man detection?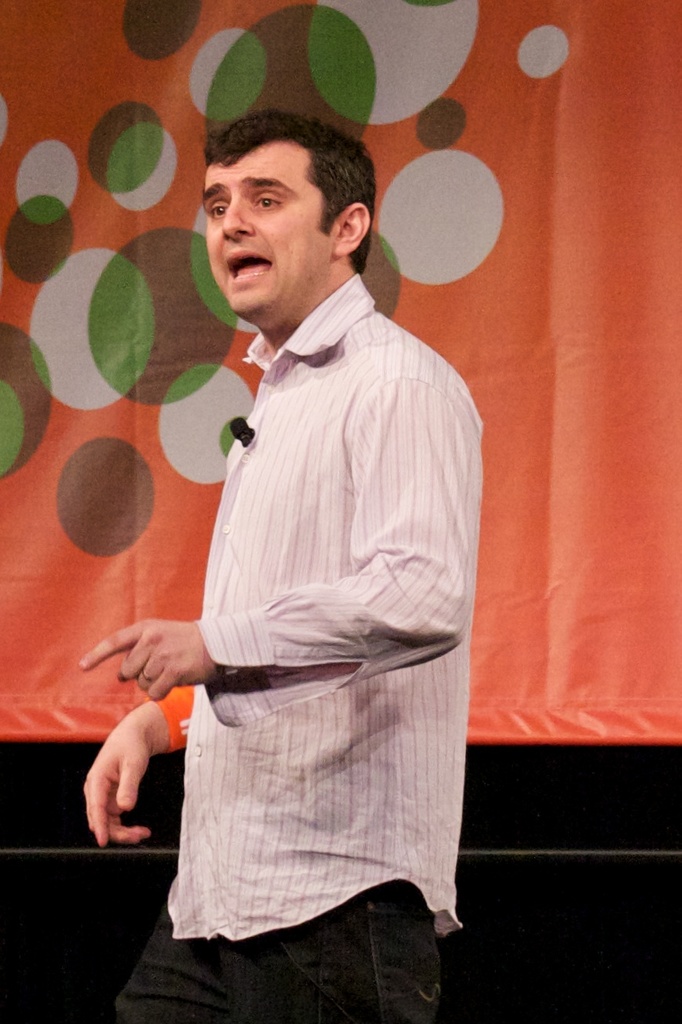
region(120, 108, 483, 1012)
